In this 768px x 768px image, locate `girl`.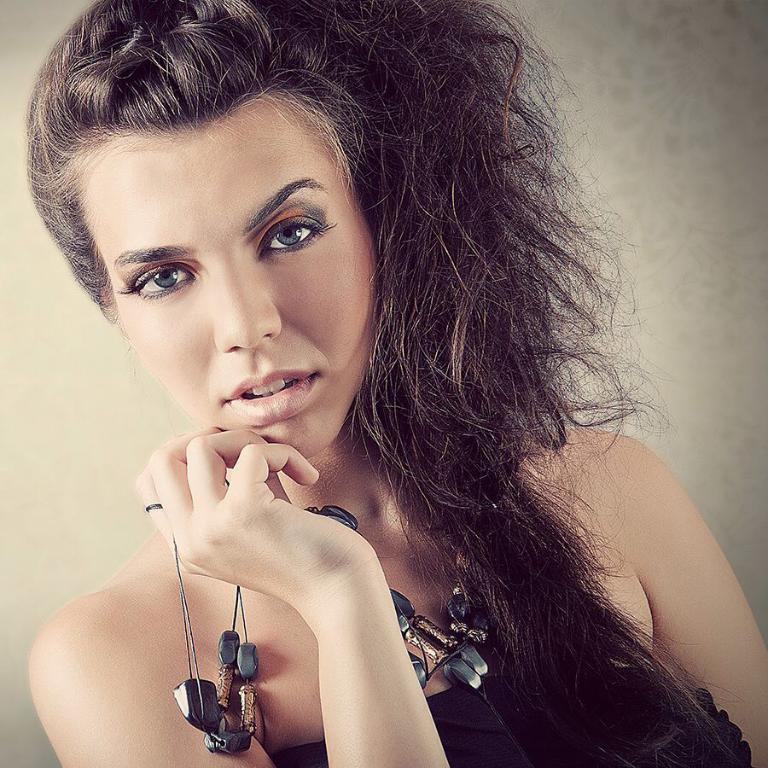
Bounding box: bbox=(26, 0, 767, 767).
